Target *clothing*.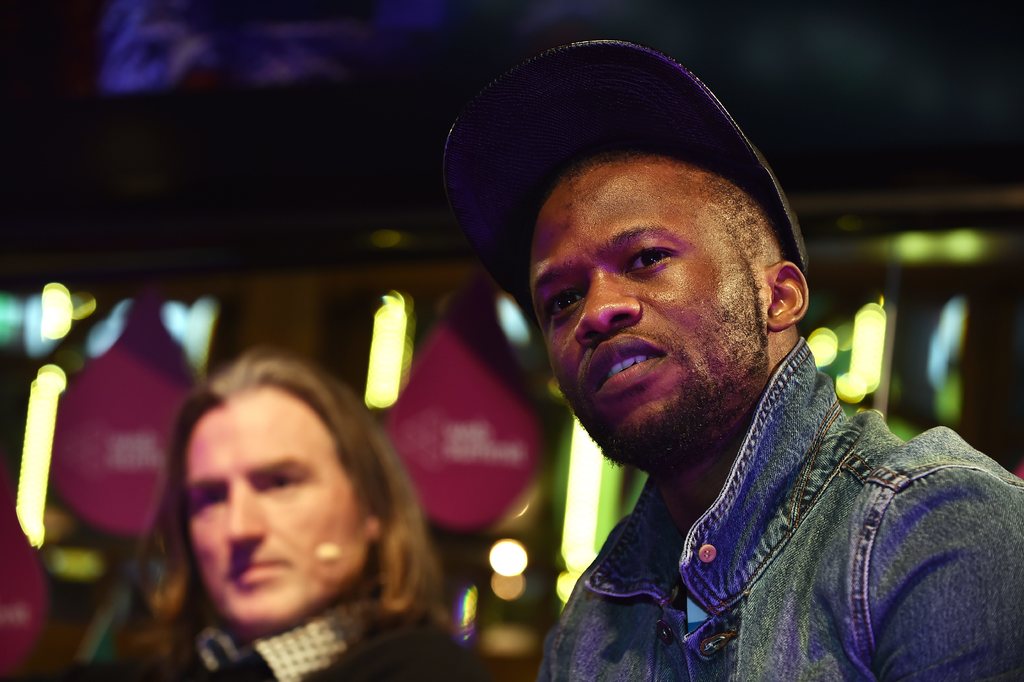
Target region: bbox(527, 333, 1023, 681).
